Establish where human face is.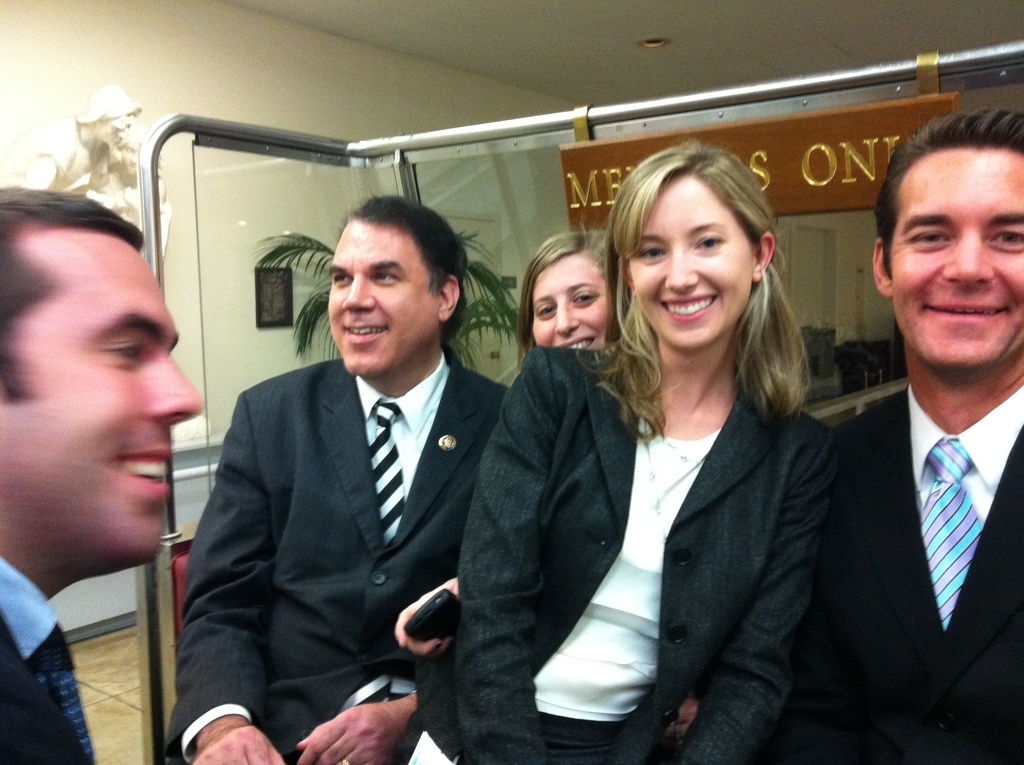
Established at BBox(328, 220, 441, 374).
